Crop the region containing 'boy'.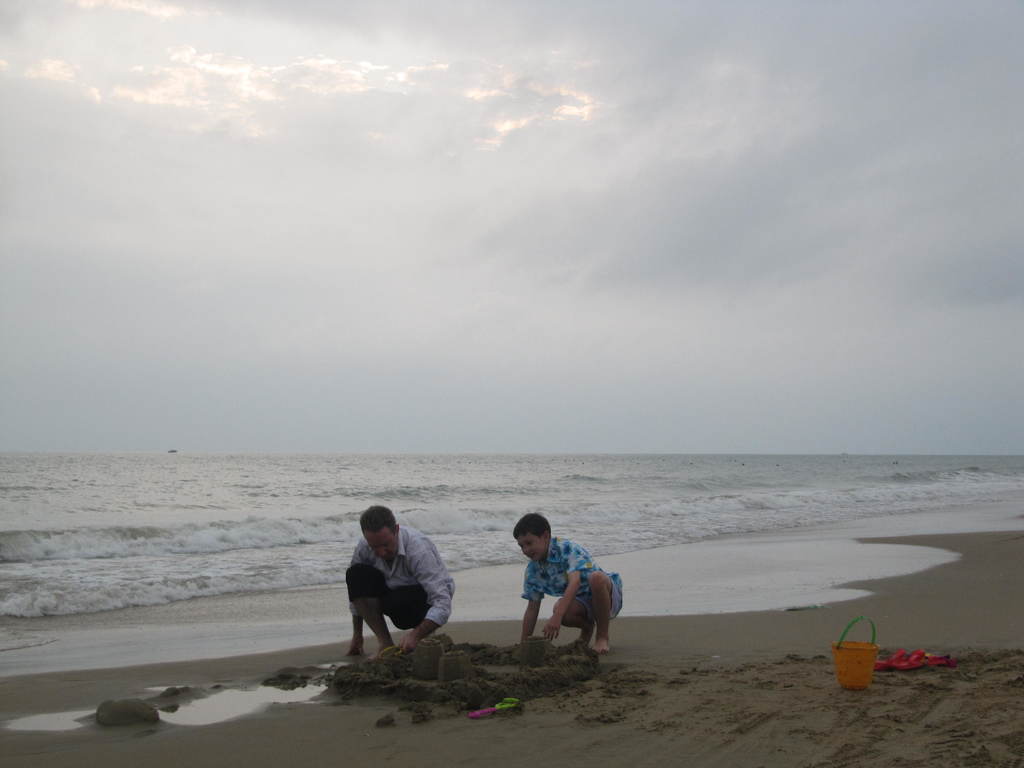
Crop region: BBox(516, 508, 627, 653).
